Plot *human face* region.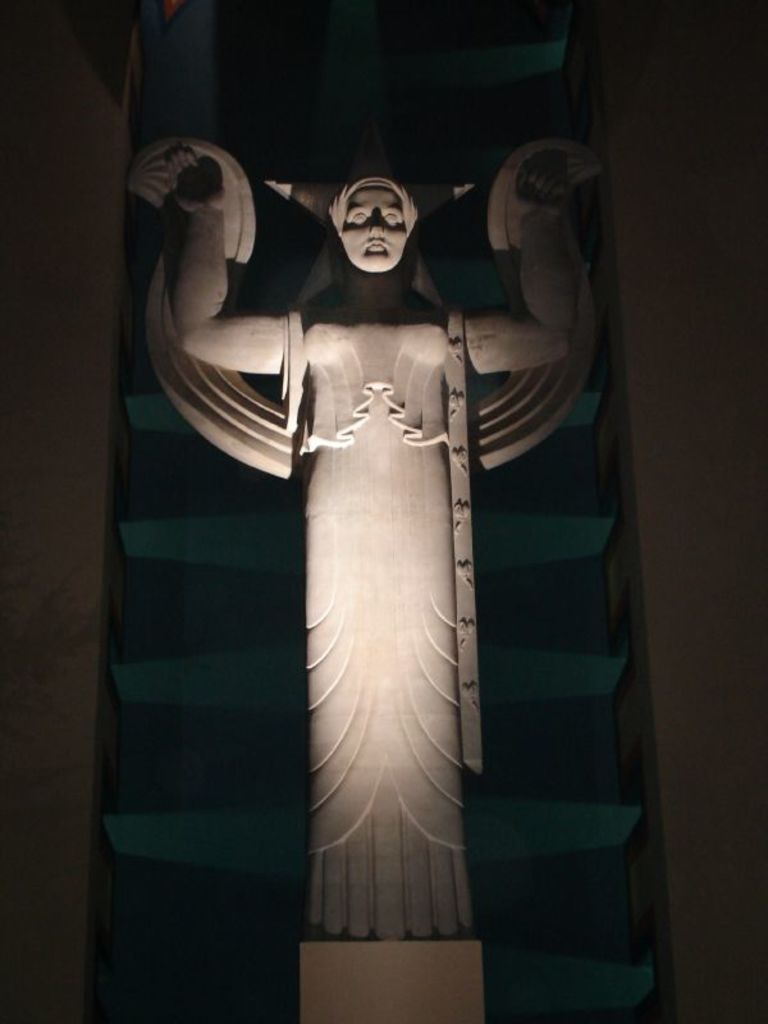
Plotted at [339, 187, 408, 271].
